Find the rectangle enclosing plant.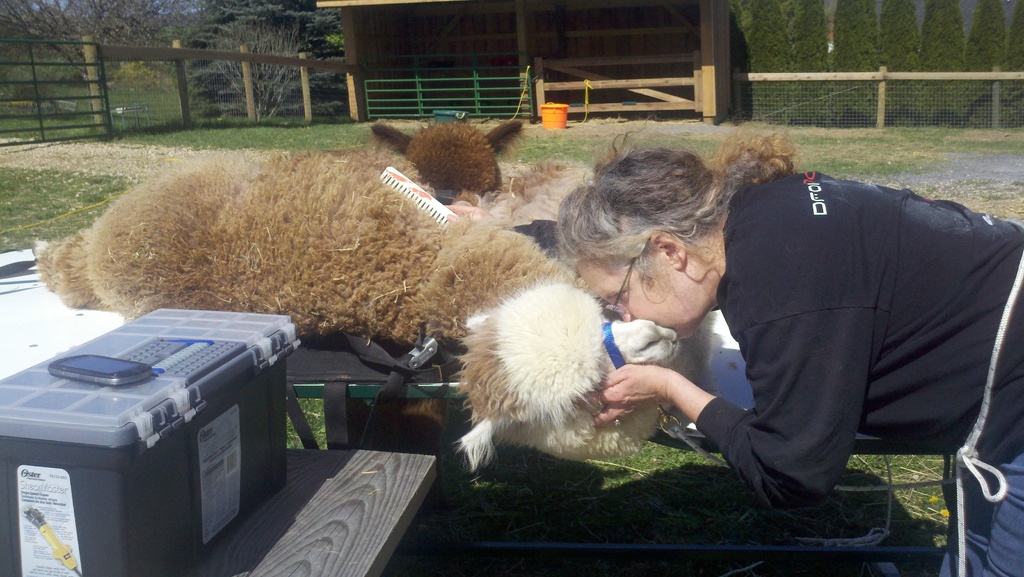
{"left": 0, "top": 162, "right": 149, "bottom": 309}.
